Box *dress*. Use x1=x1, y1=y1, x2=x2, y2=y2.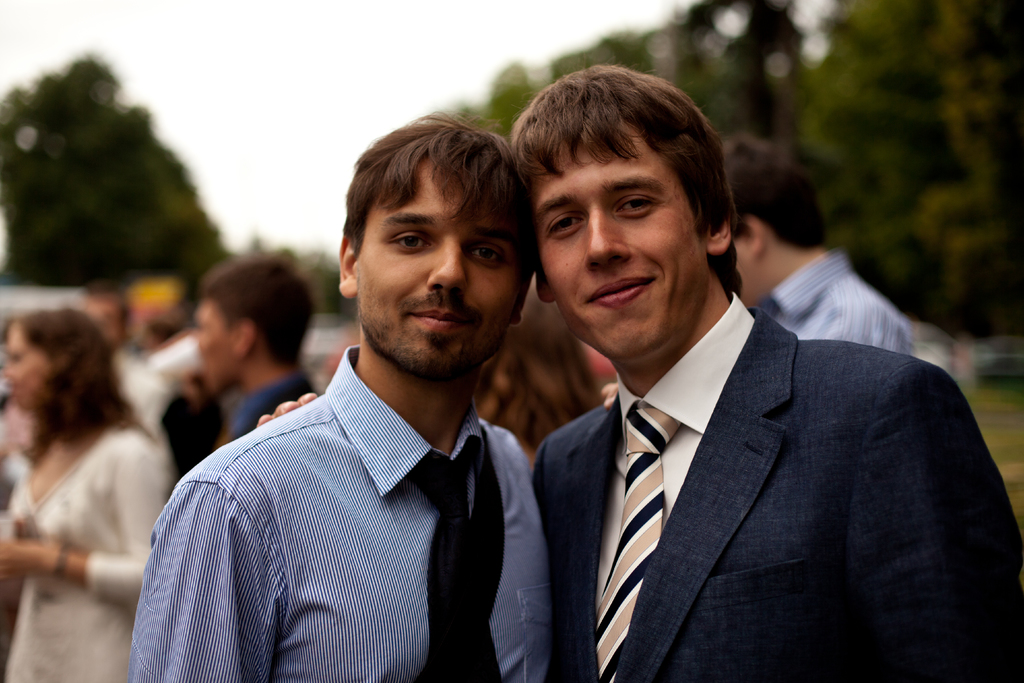
x1=2, y1=423, x2=170, y2=682.
